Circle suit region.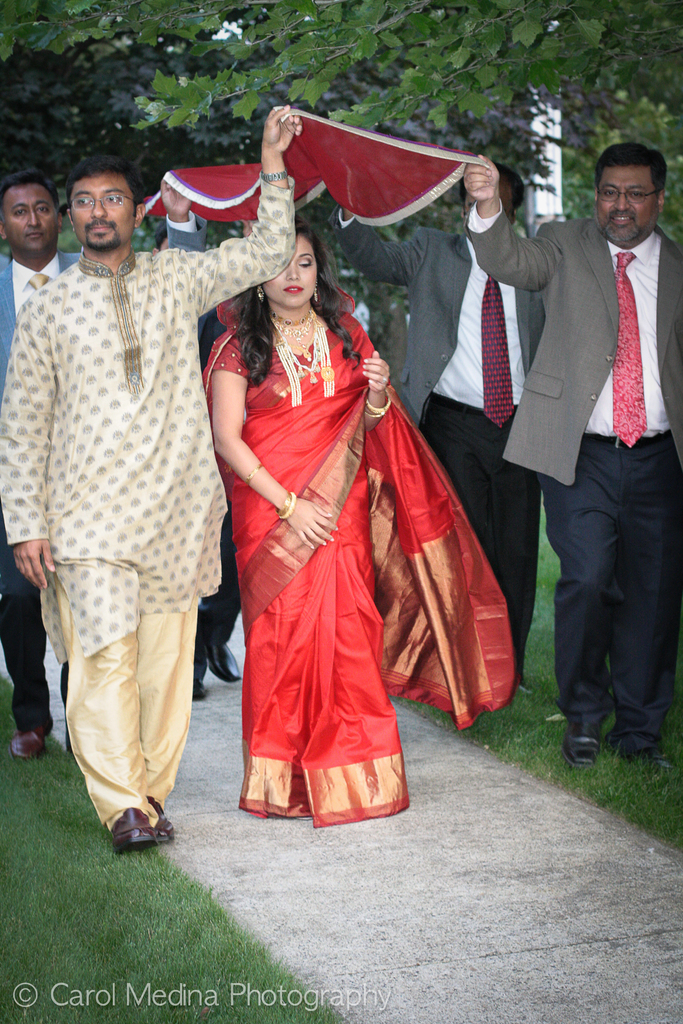
Region: [449, 166, 645, 742].
